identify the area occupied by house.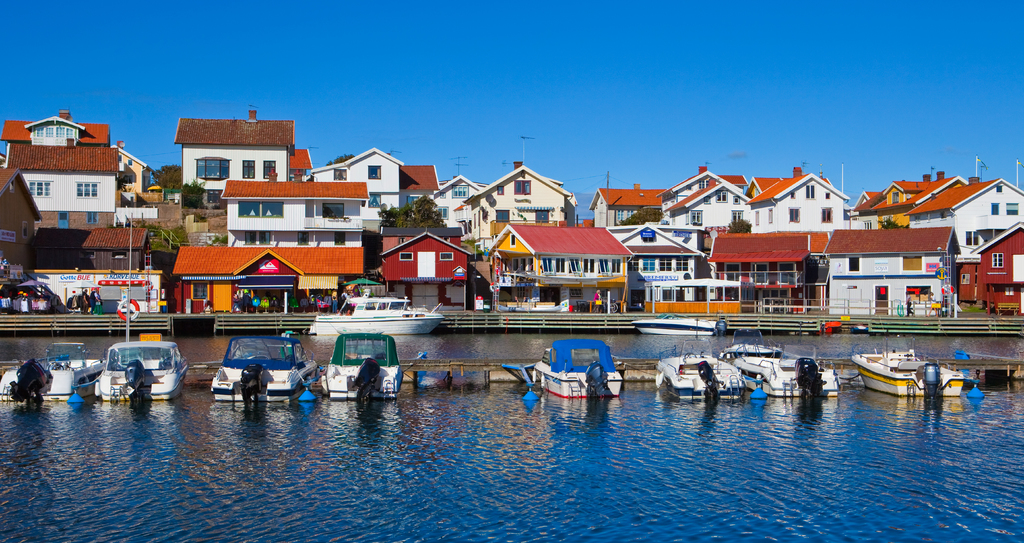
Area: [916,180,1023,225].
